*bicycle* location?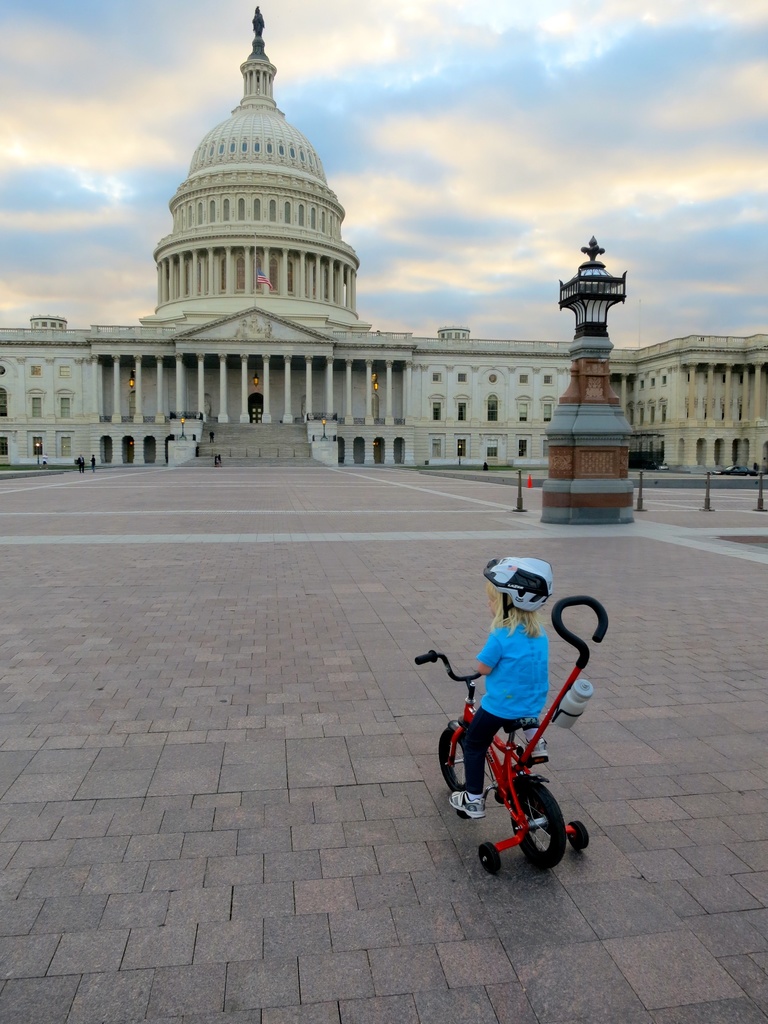
<region>409, 580, 612, 886</region>
